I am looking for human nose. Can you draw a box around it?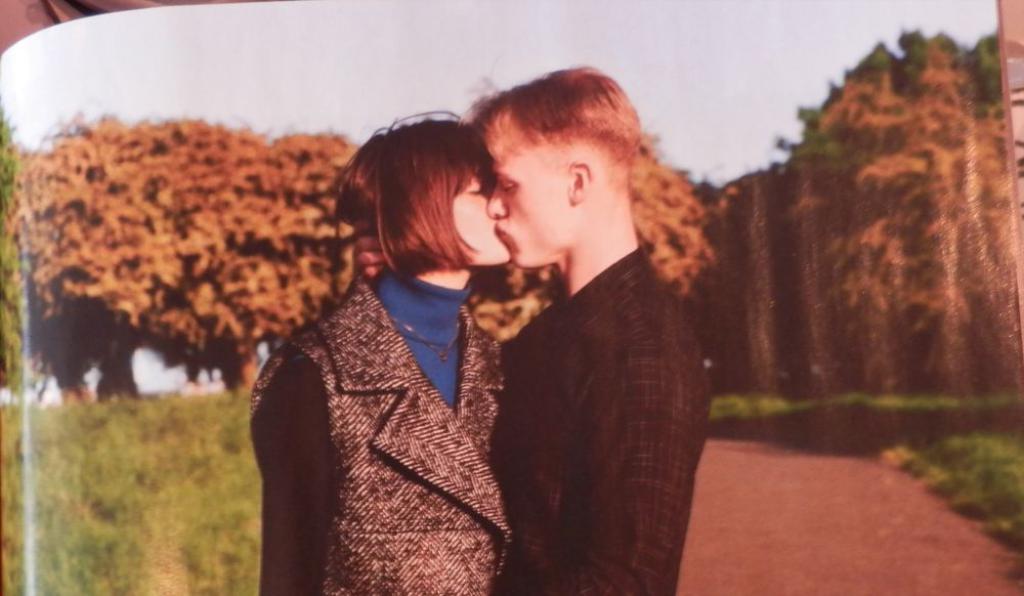
Sure, the bounding box is l=487, t=181, r=504, b=214.
